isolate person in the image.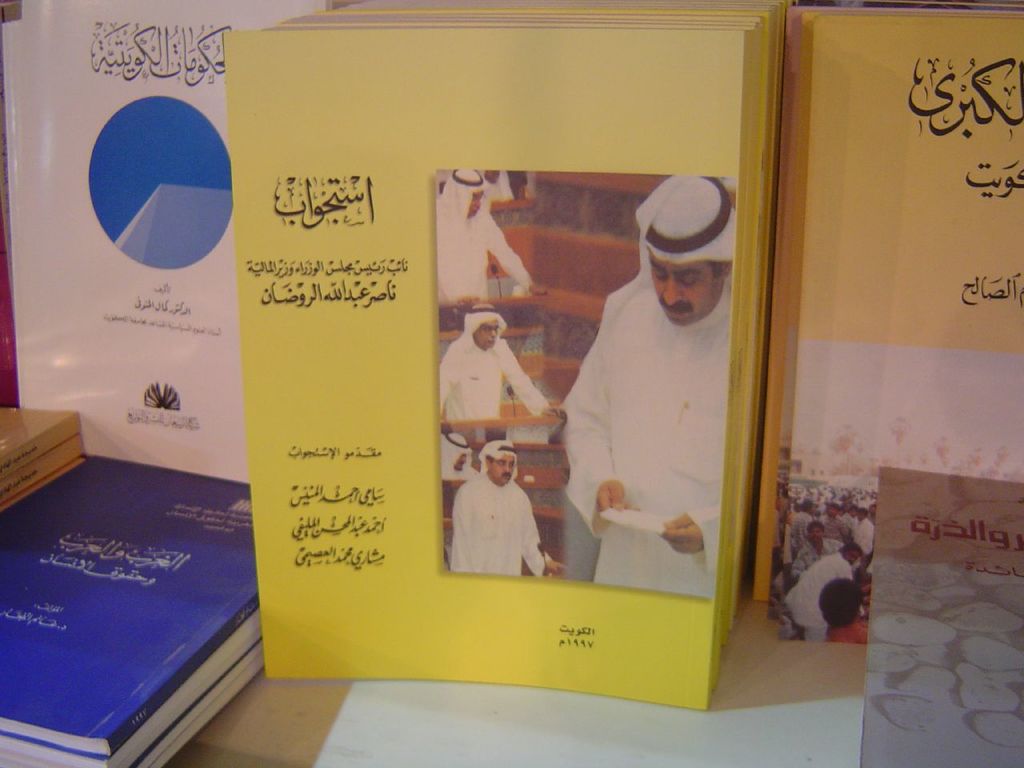
Isolated region: [x1=550, y1=166, x2=727, y2=586].
